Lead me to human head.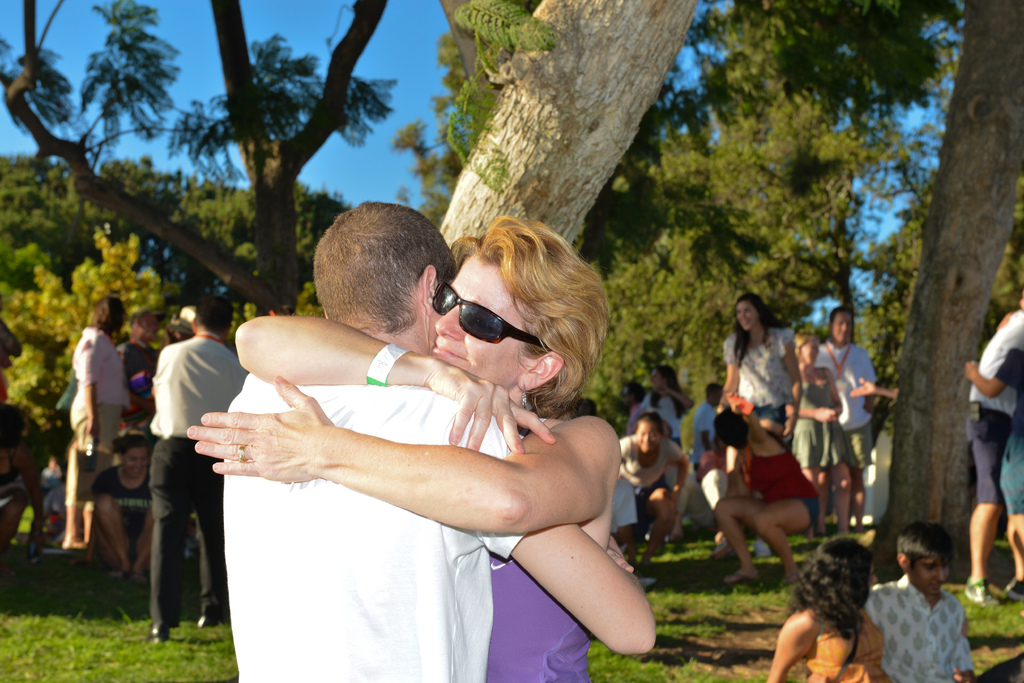
Lead to (x1=132, y1=310, x2=166, y2=342).
